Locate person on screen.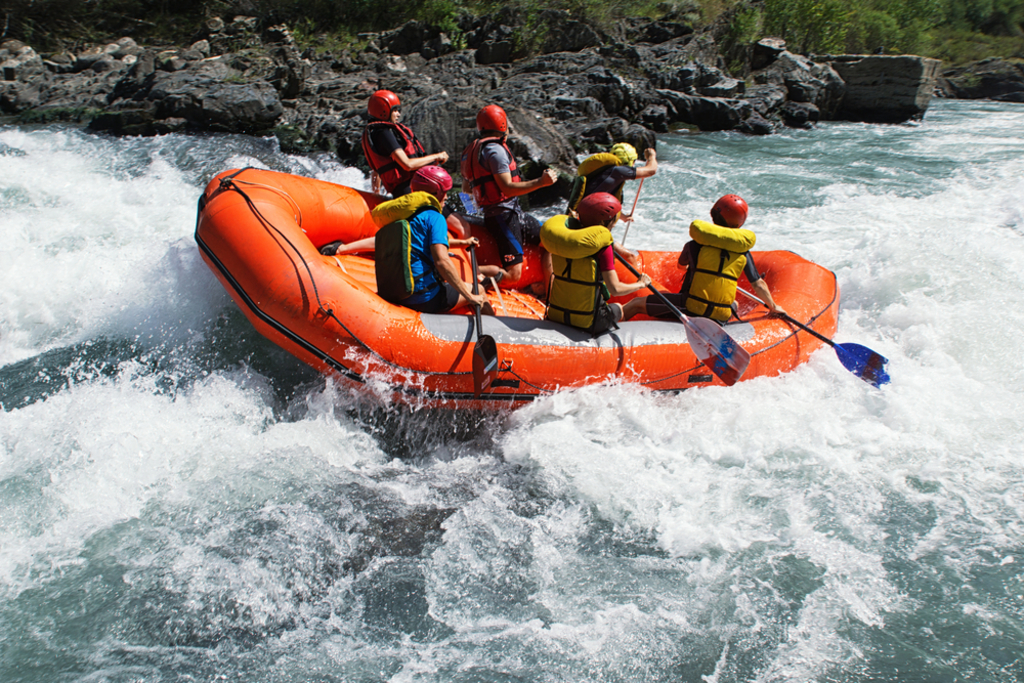
On screen at <box>458,102,568,299</box>.
